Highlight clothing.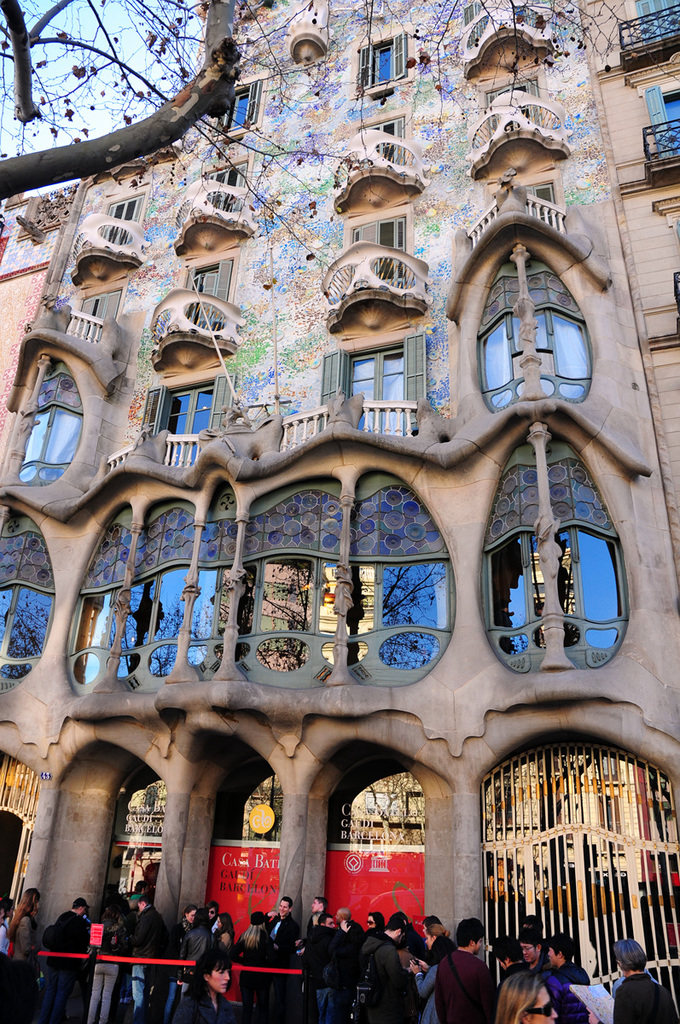
Highlighted region: [303,926,333,1014].
